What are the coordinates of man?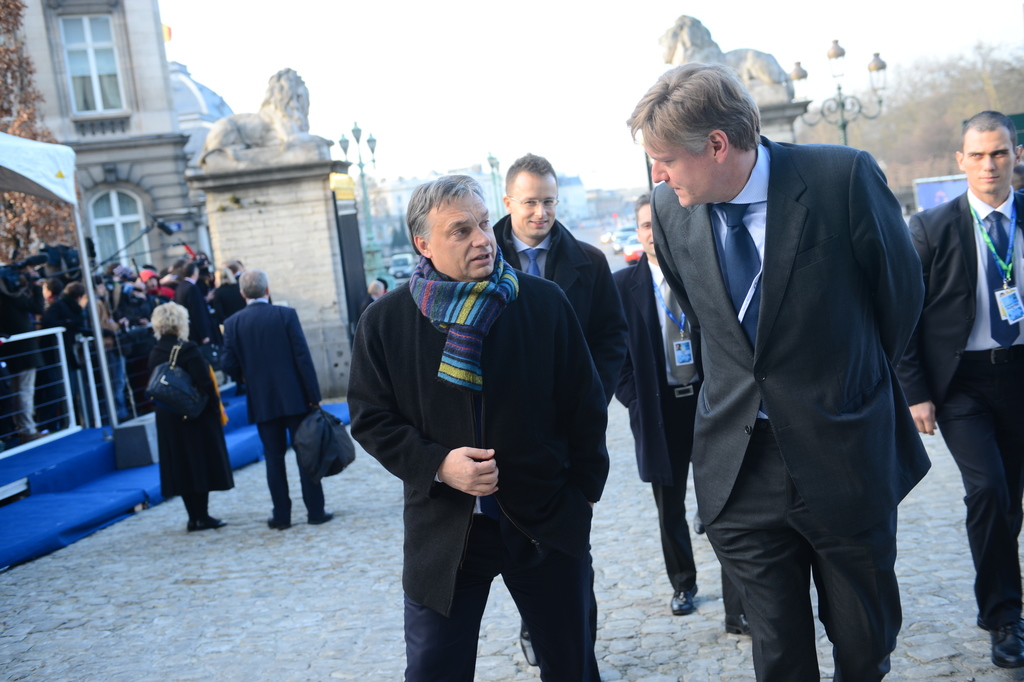
x1=476 y1=149 x2=626 y2=676.
